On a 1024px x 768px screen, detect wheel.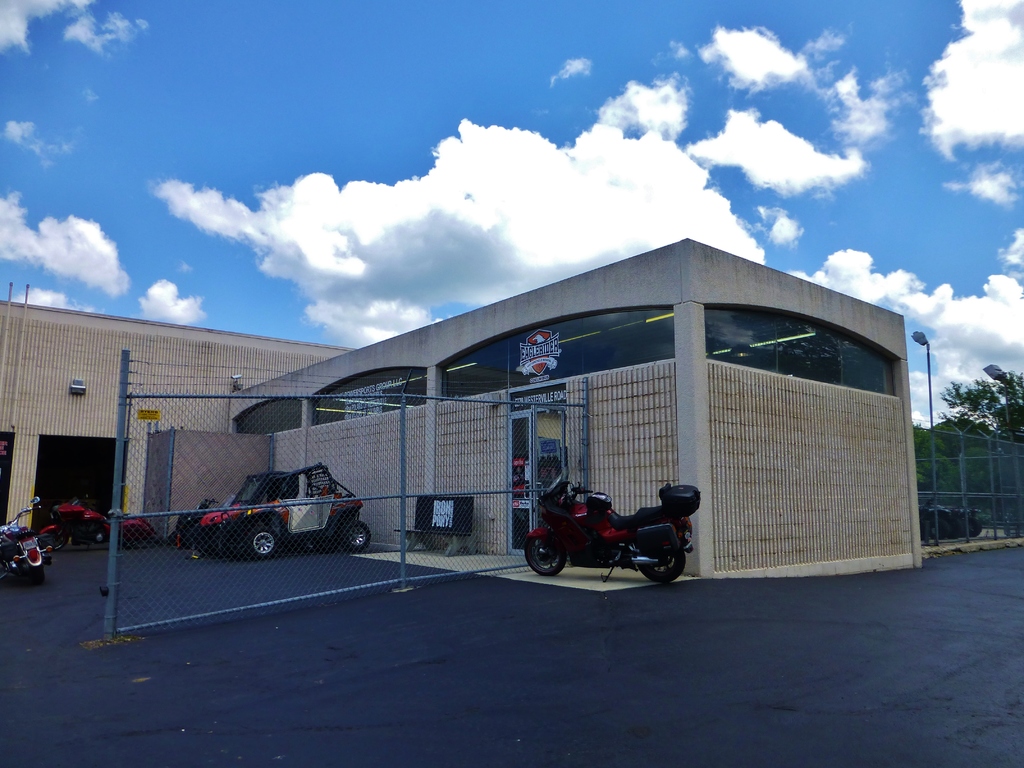
left=246, top=522, right=282, bottom=558.
